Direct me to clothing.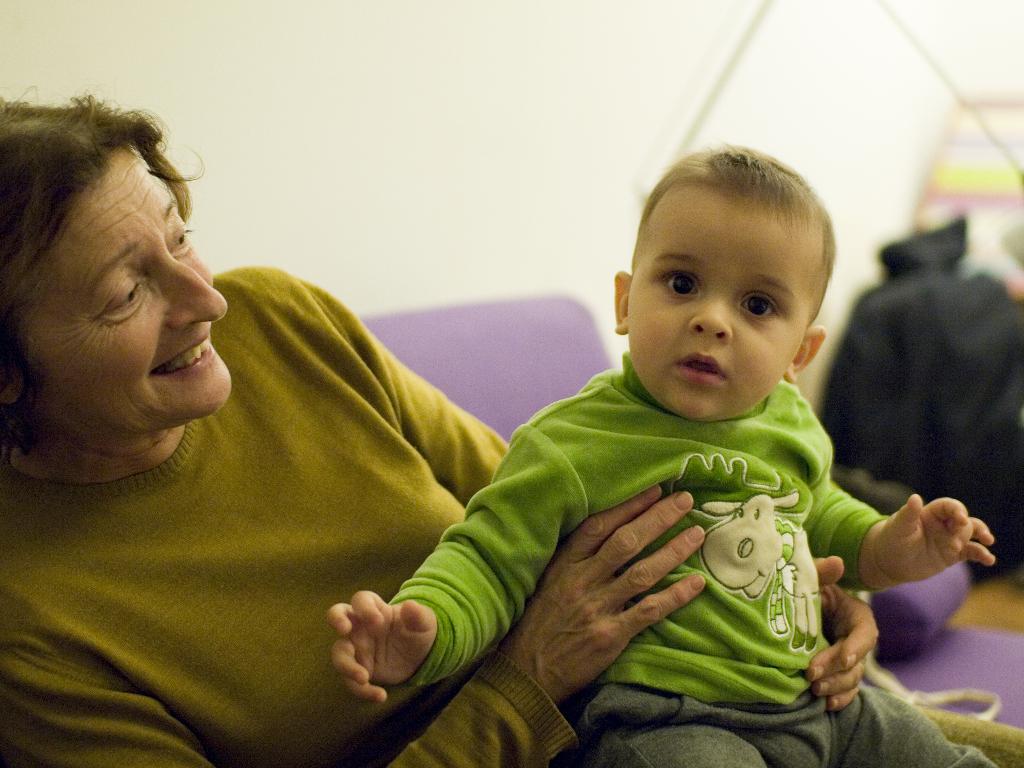
Direction: rect(0, 262, 1023, 767).
